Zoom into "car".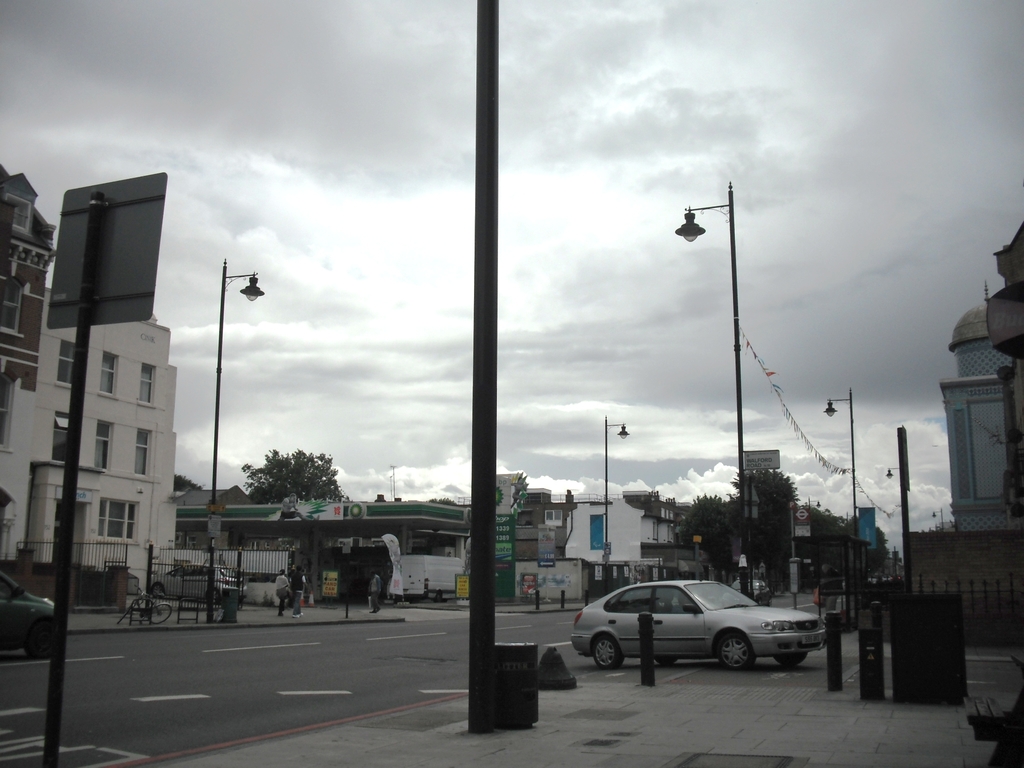
Zoom target: bbox=(0, 563, 61, 652).
